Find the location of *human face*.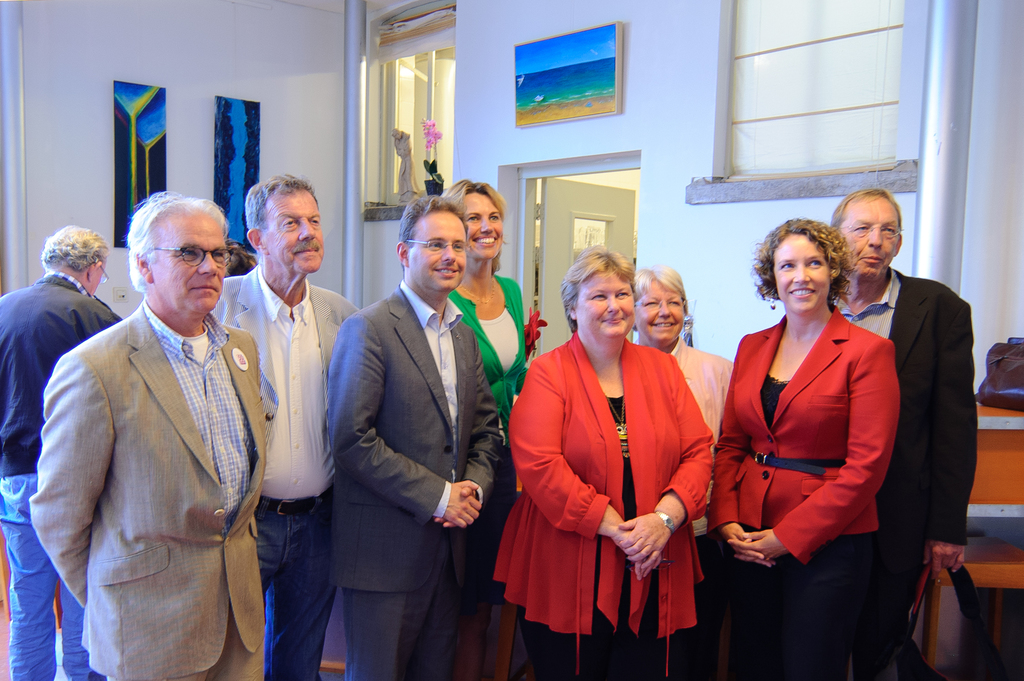
Location: <bbox>840, 202, 900, 278</bbox>.
